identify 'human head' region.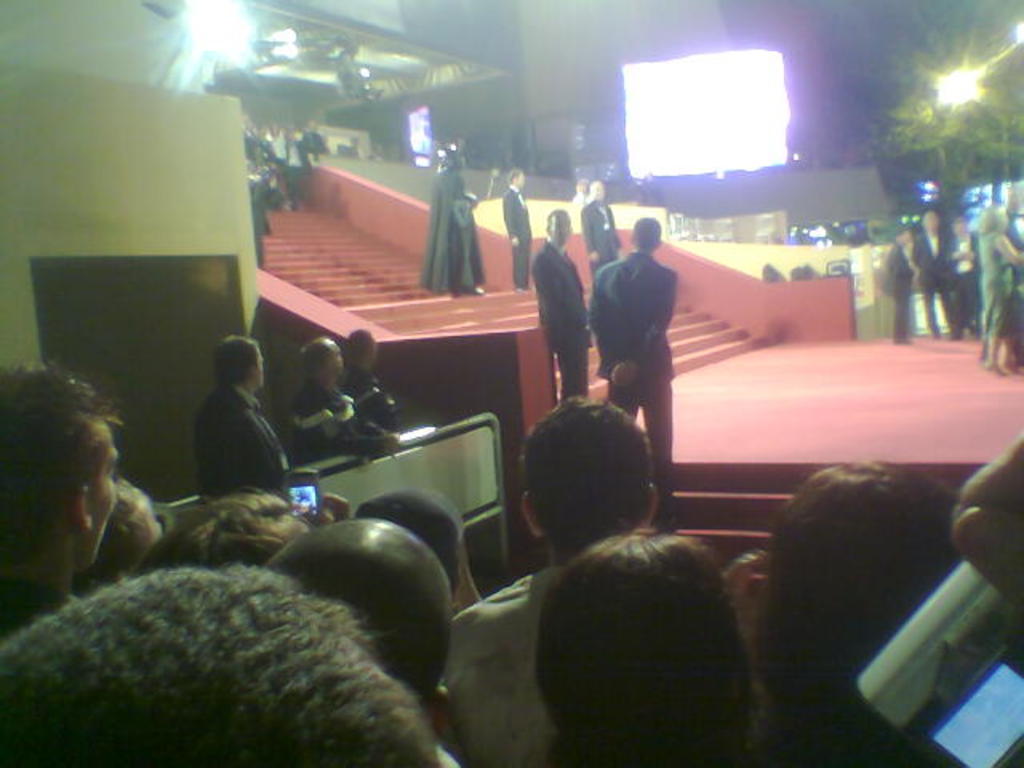
Region: (587,181,605,203).
